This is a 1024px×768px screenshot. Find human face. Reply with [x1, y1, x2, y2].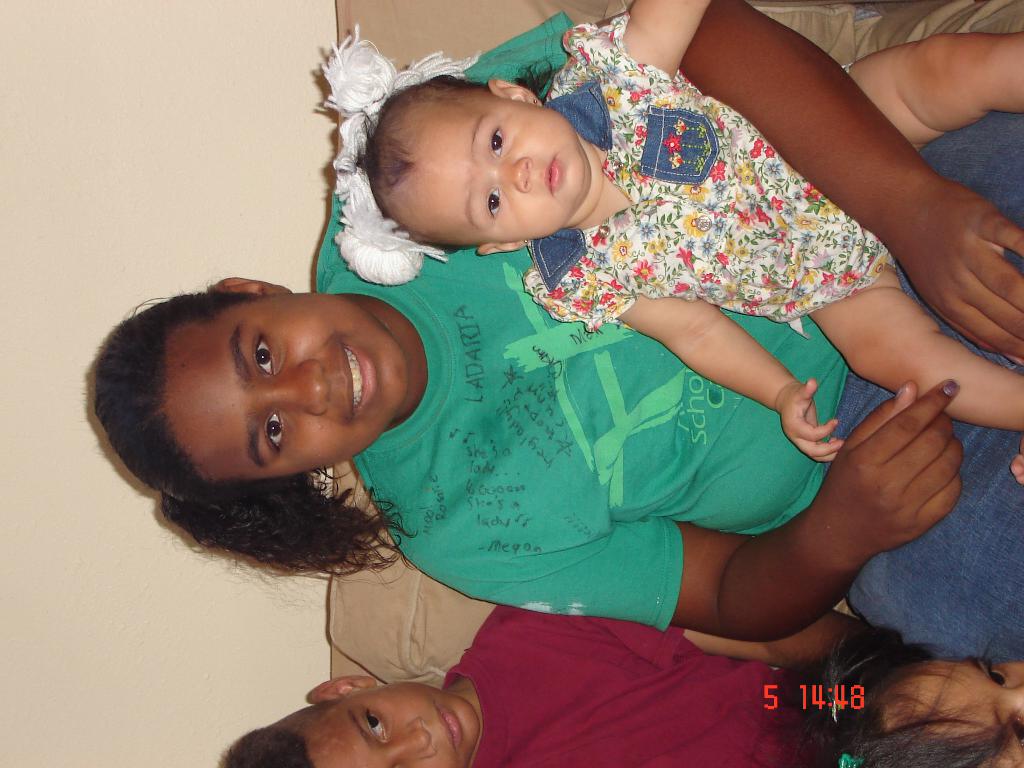
[163, 296, 409, 481].
